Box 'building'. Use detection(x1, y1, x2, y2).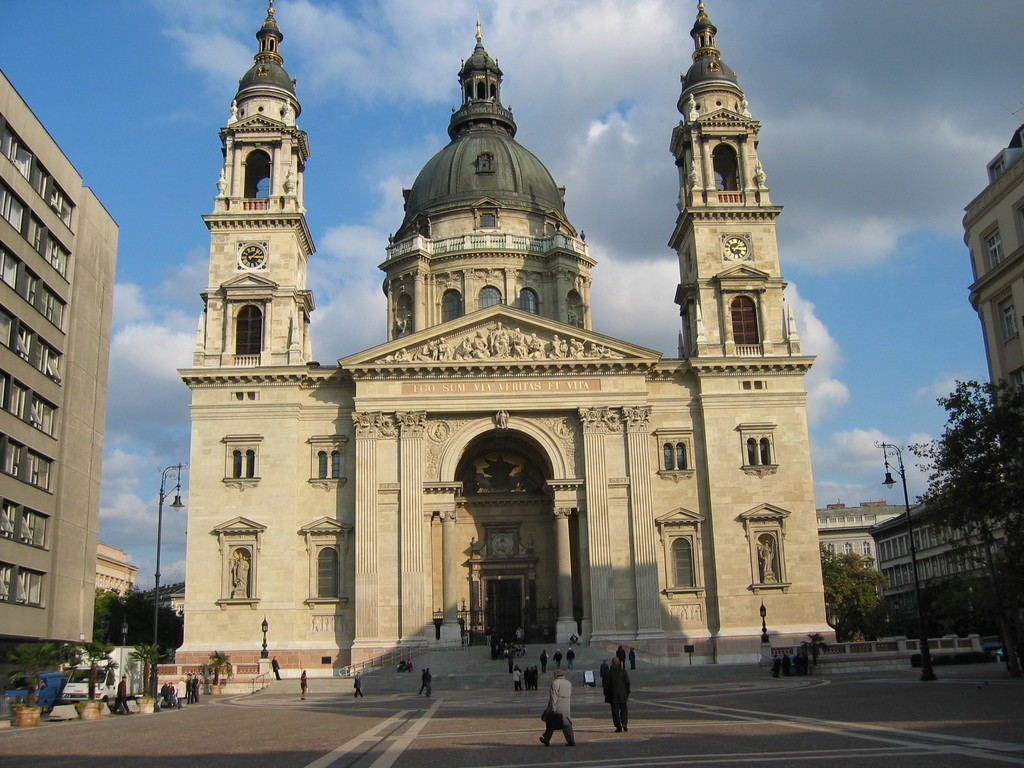
detection(175, 1, 844, 675).
